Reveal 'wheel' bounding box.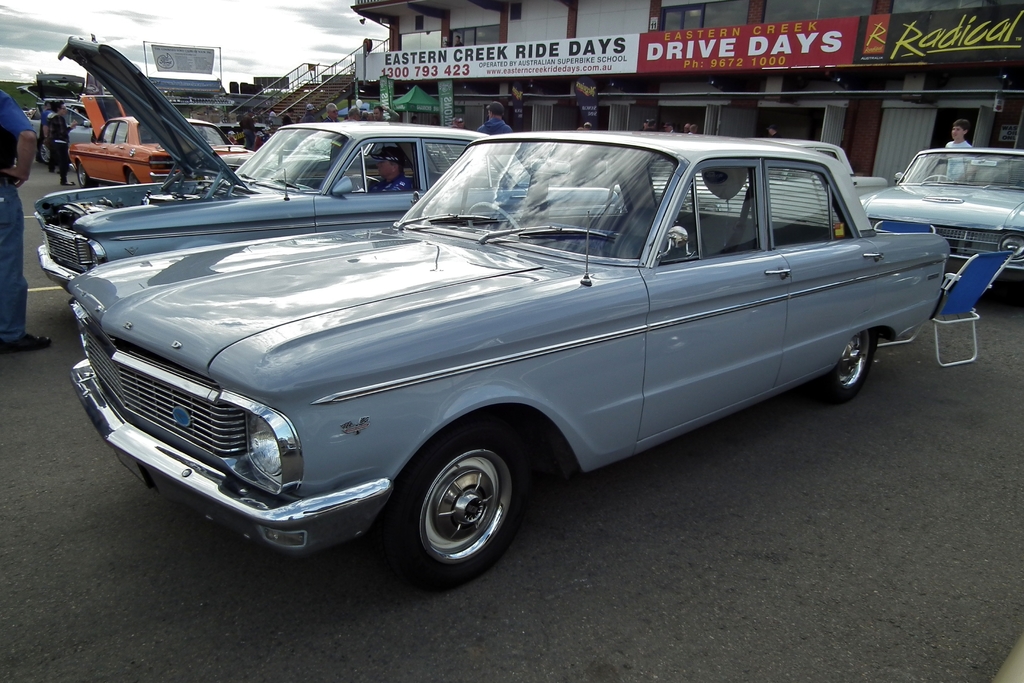
Revealed: bbox=[120, 169, 141, 188].
